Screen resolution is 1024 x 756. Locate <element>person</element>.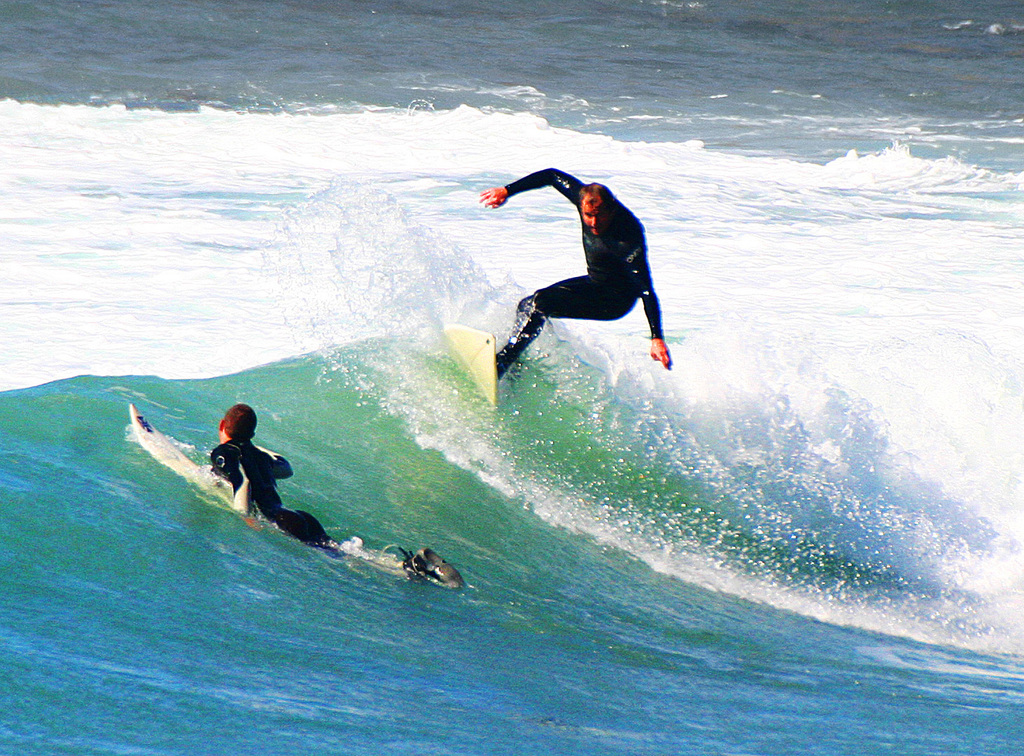
l=484, t=137, r=675, b=403.
